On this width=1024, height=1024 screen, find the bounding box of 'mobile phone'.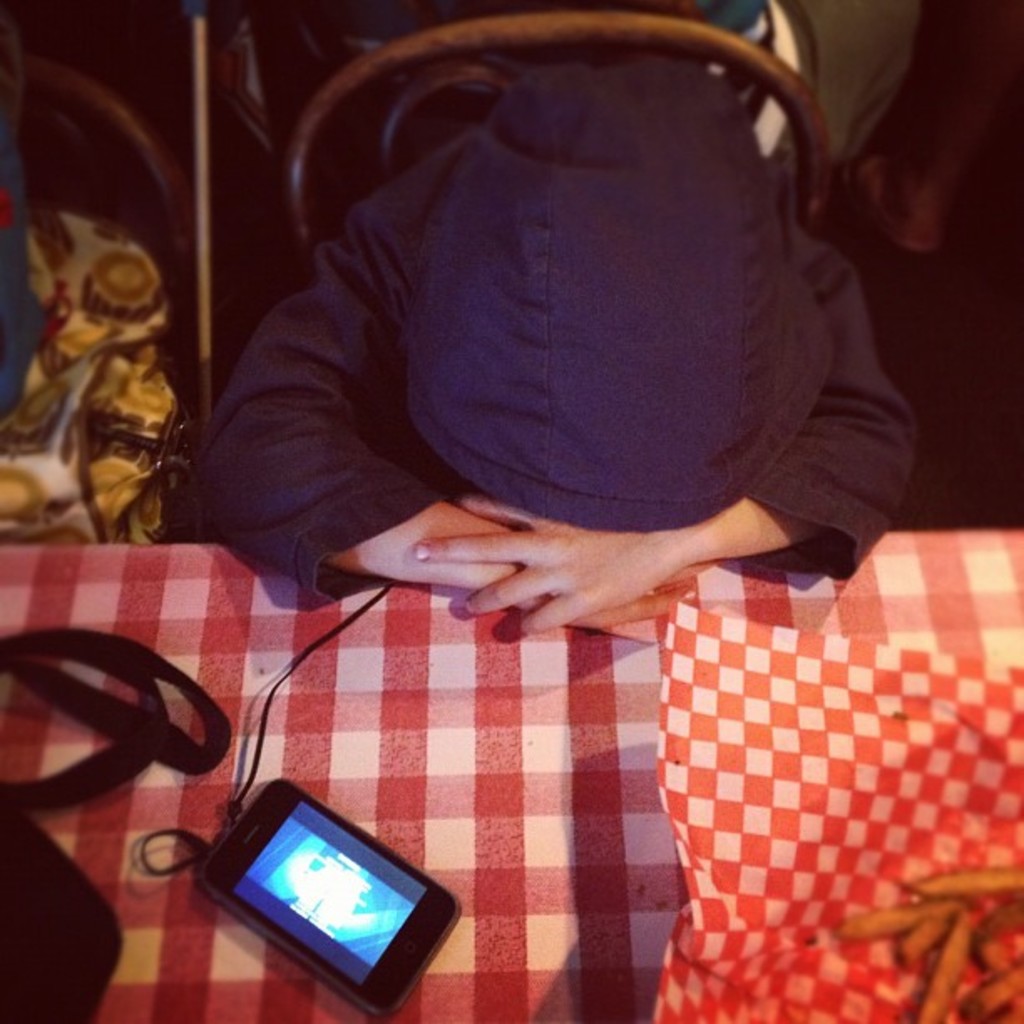
Bounding box: (left=219, top=778, right=458, bottom=1001).
